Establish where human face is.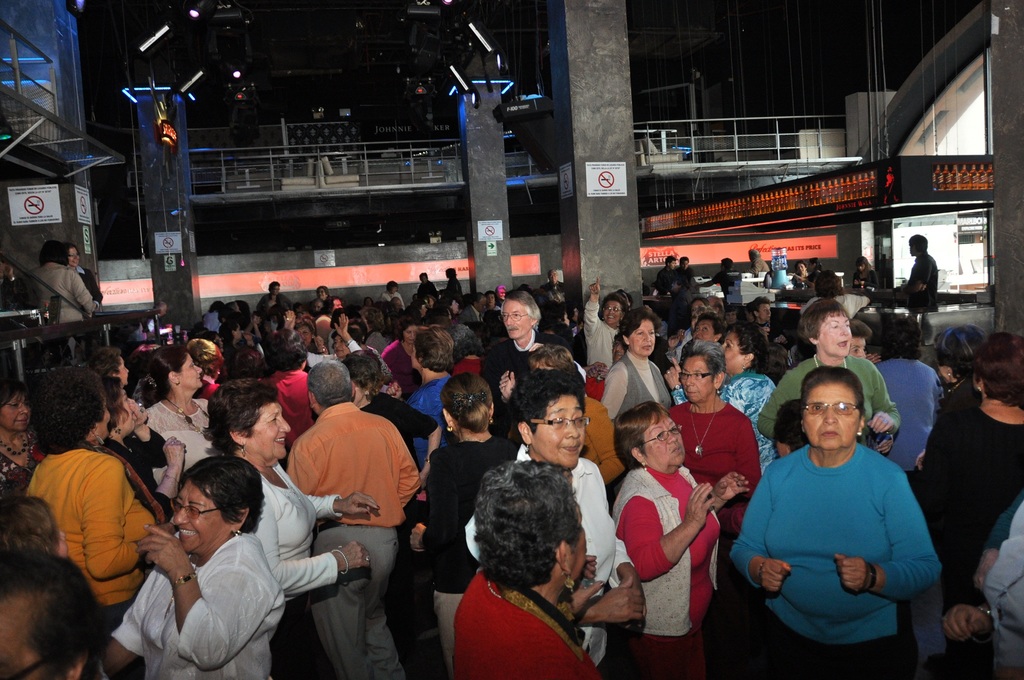
Established at (x1=68, y1=248, x2=79, y2=266).
